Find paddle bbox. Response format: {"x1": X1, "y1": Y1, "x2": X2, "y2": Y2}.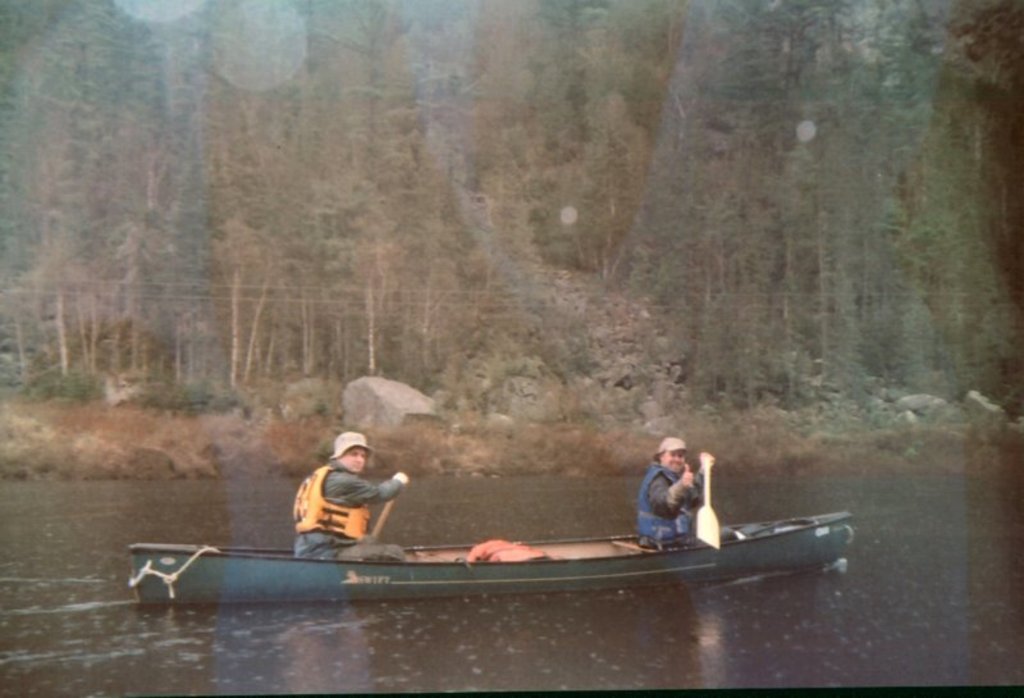
{"x1": 696, "y1": 452, "x2": 722, "y2": 553}.
